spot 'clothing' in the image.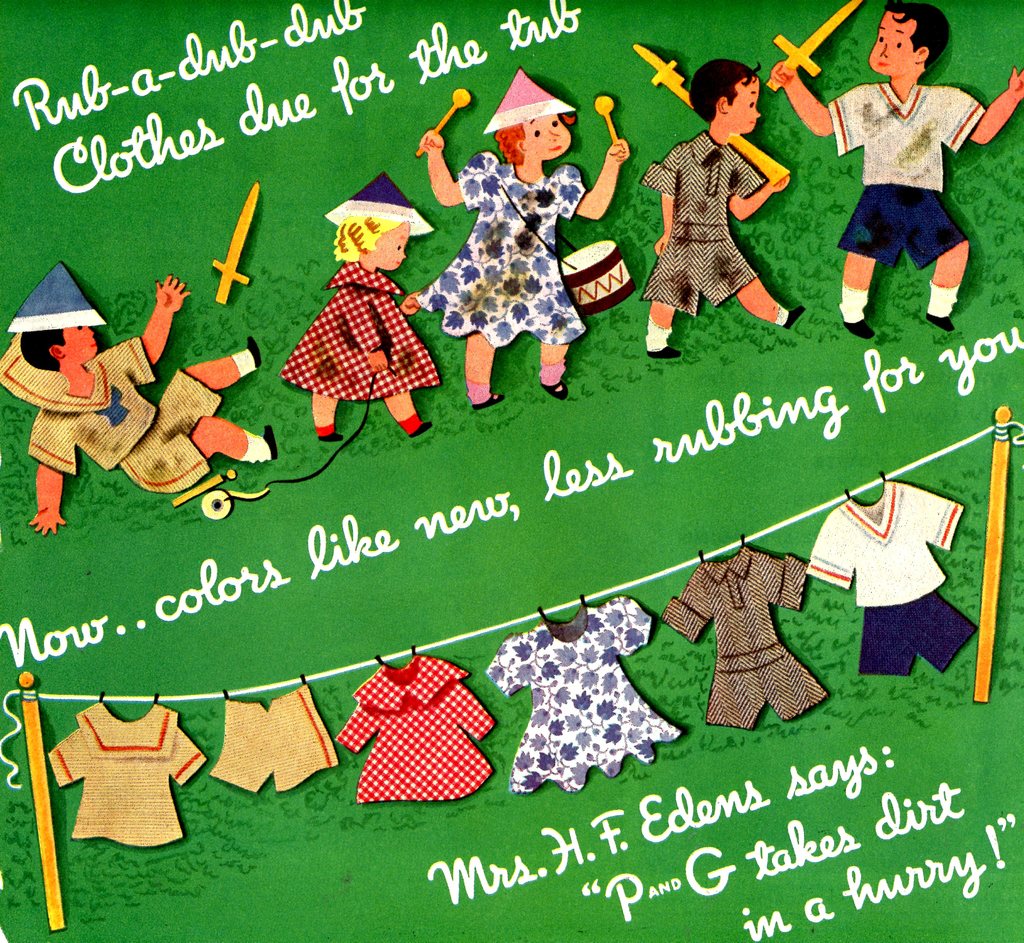
'clothing' found at box(417, 149, 587, 336).
